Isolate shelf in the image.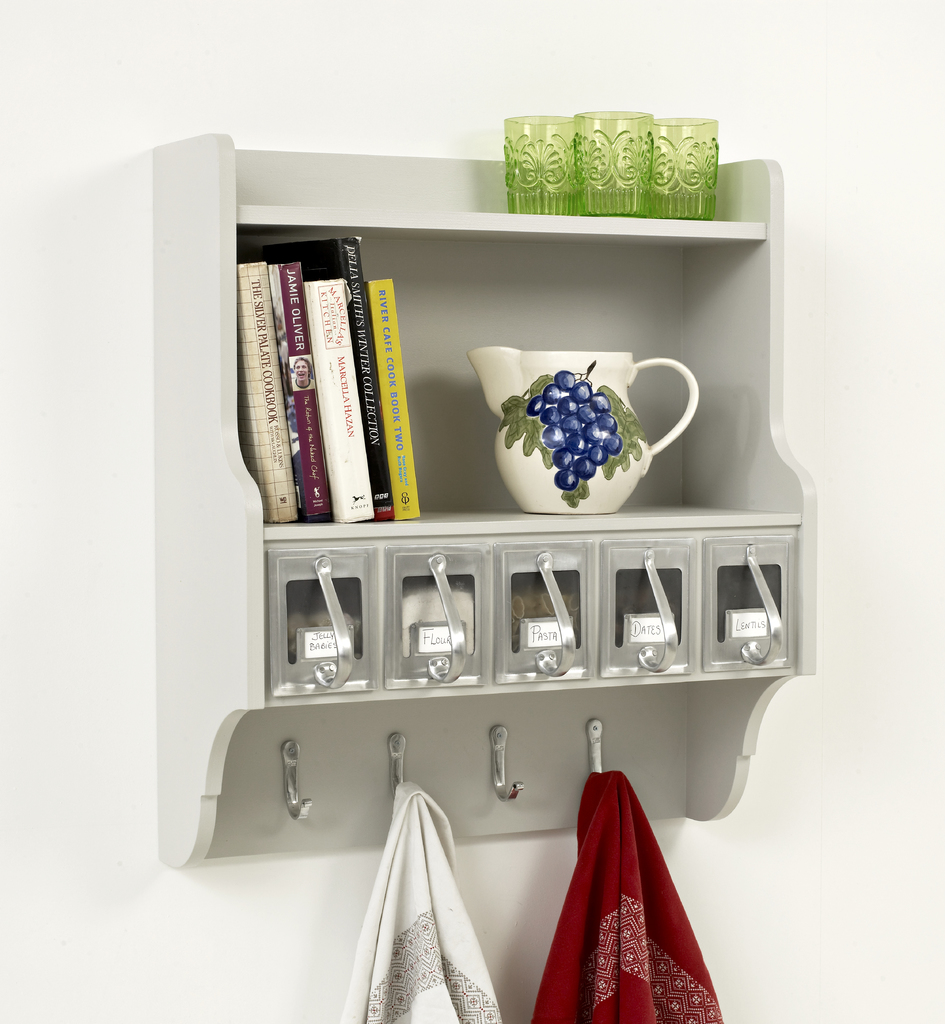
Isolated region: bbox(150, 133, 819, 525).
